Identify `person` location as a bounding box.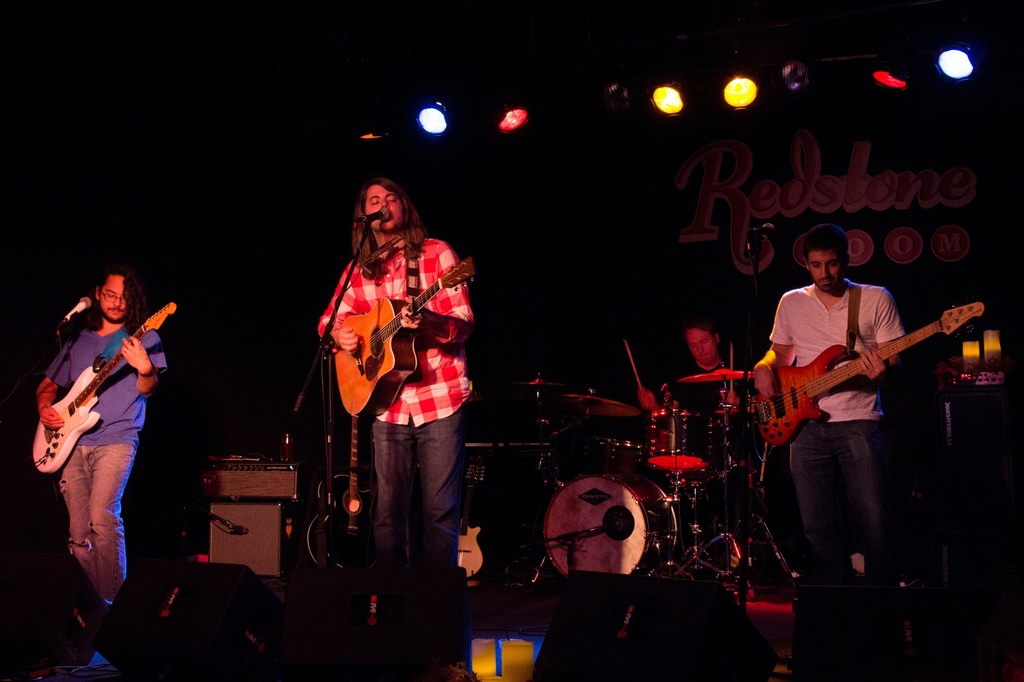
<box>46,262,156,642</box>.
